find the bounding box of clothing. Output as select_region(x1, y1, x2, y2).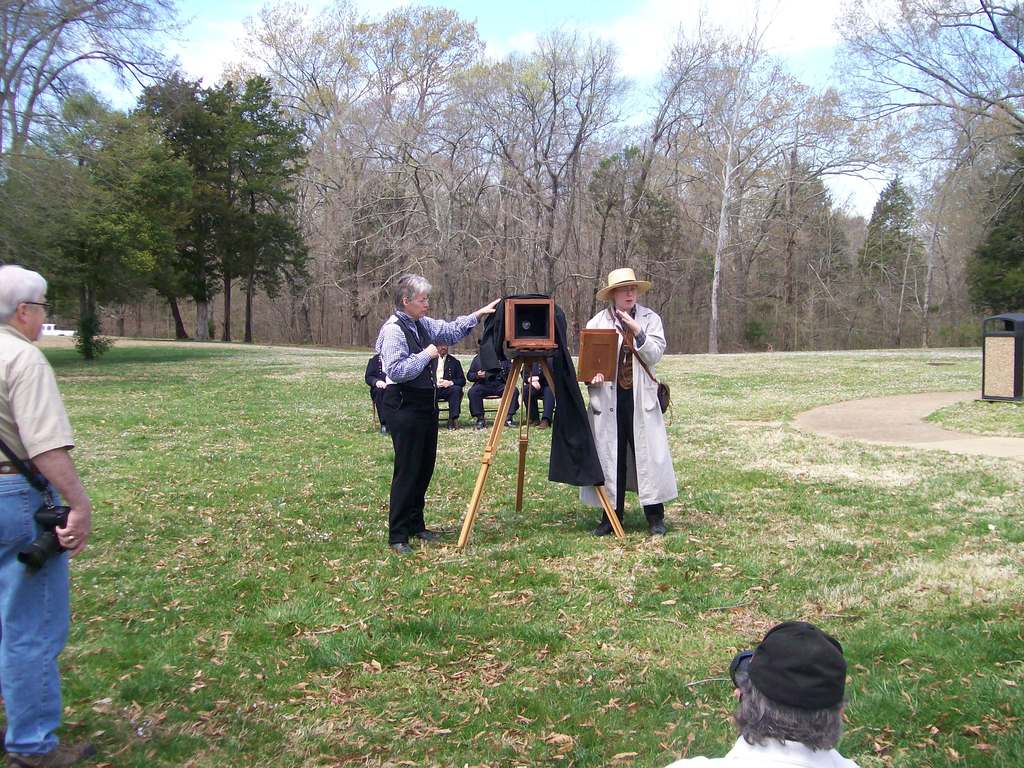
select_region(374, 307, 477, 543).
